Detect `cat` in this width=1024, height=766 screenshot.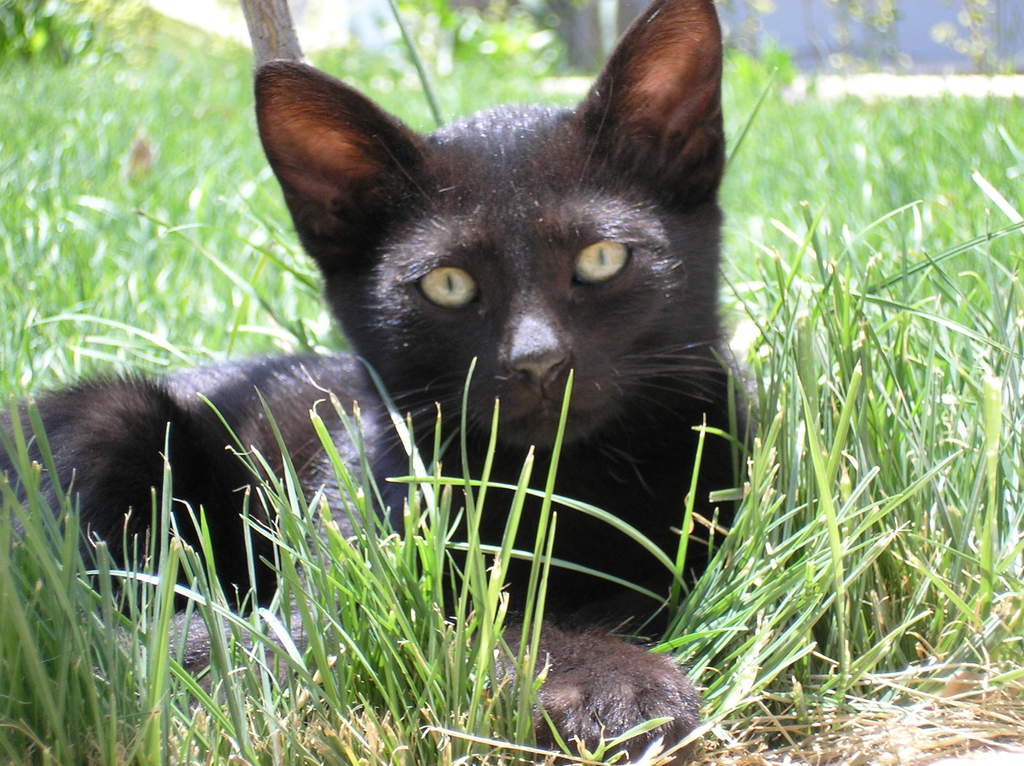
Detection: bbox=[0, 0, 765, 765].
